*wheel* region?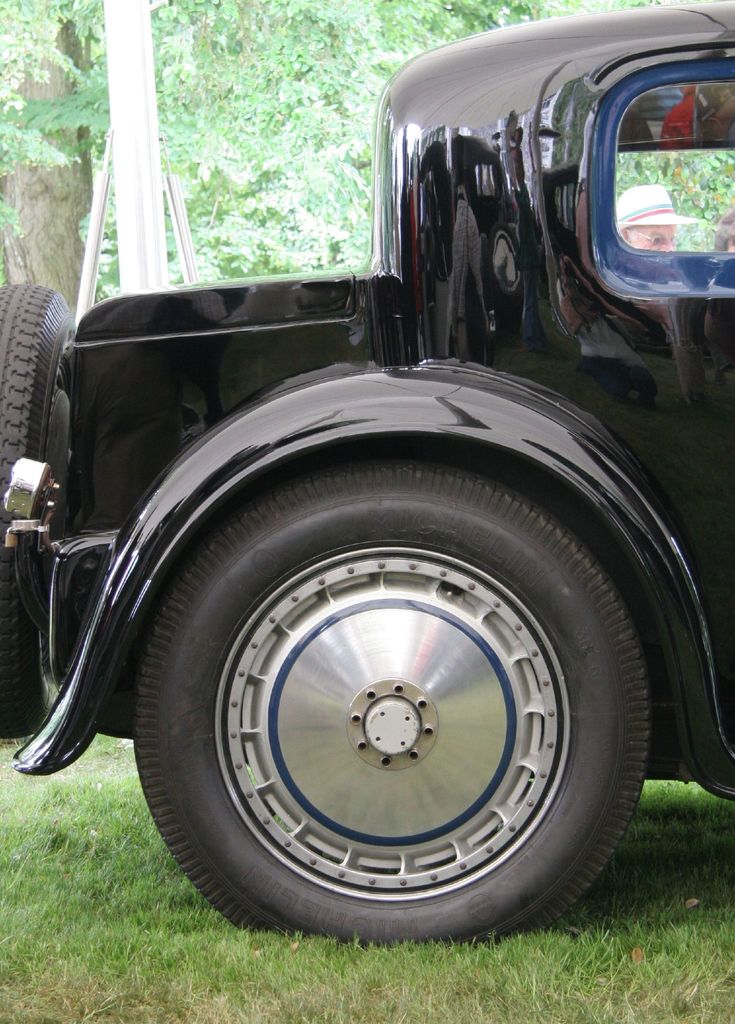
l=124, t=430, r=663, b=952
